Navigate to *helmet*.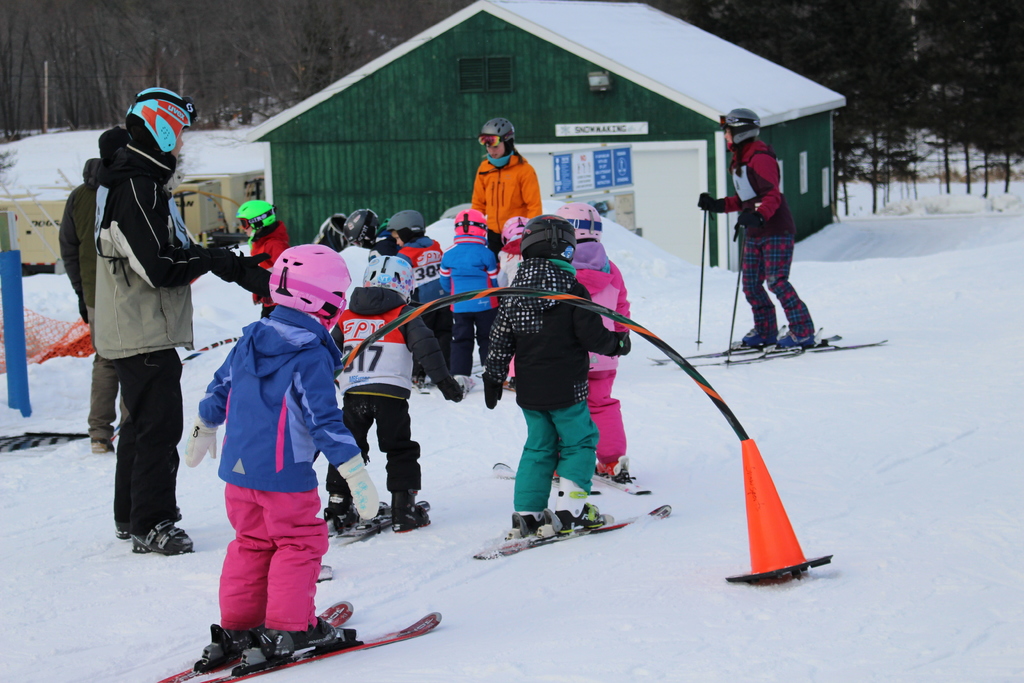
Navigation target: bbox=[546, 197, 601, 249].
